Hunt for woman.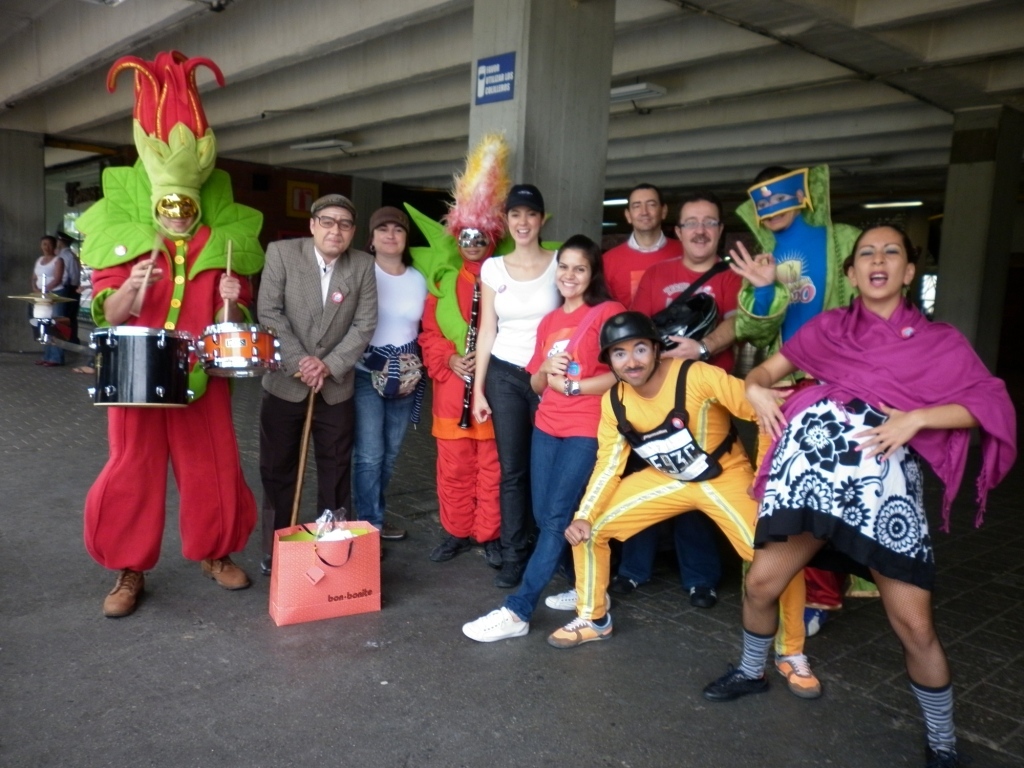
Hunted down at bbox=(458, 227, 627, 641).
